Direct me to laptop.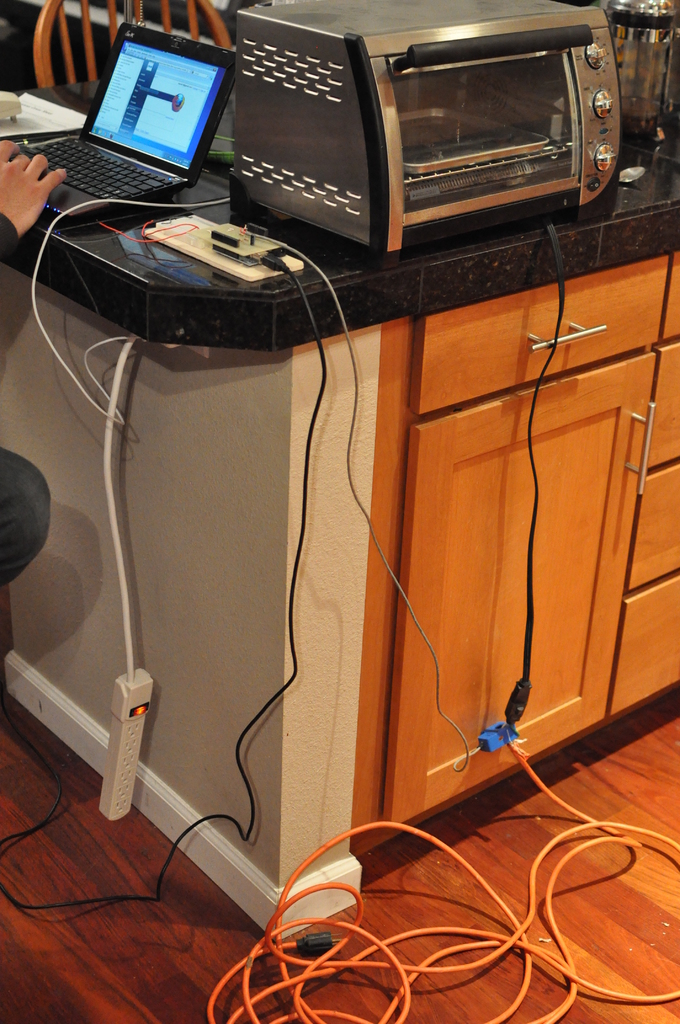
Direction: box=[29, 12, 260, 232].
